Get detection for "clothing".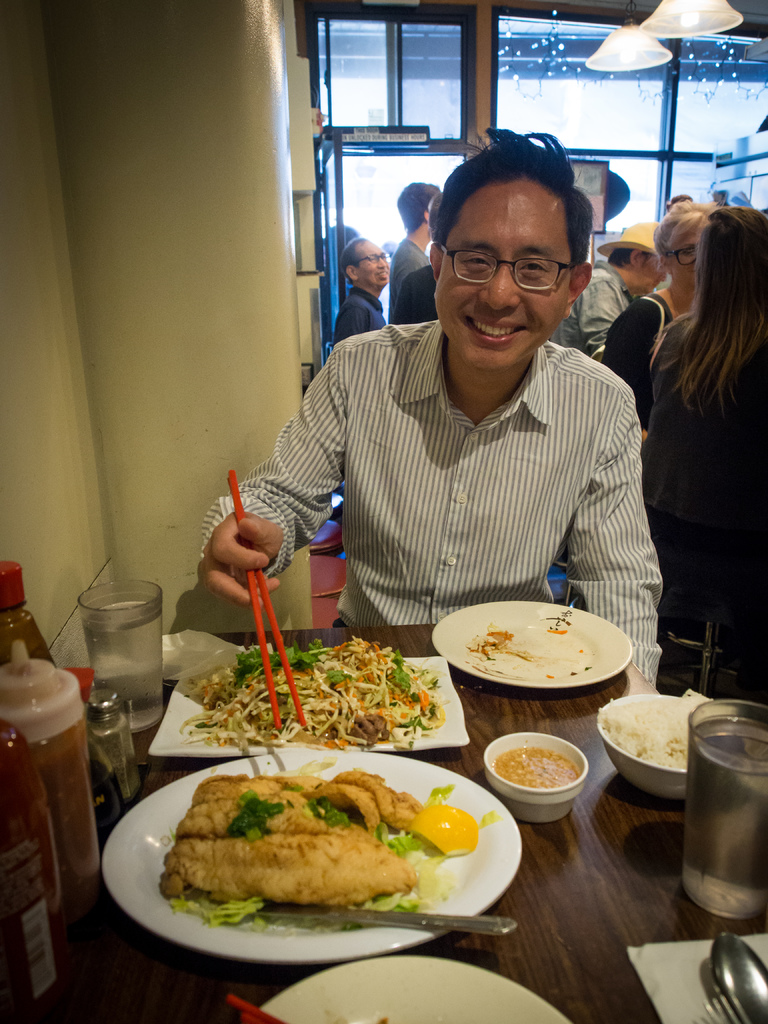
Detection: [x1=639, y1=314, x2=767, y2=691].
